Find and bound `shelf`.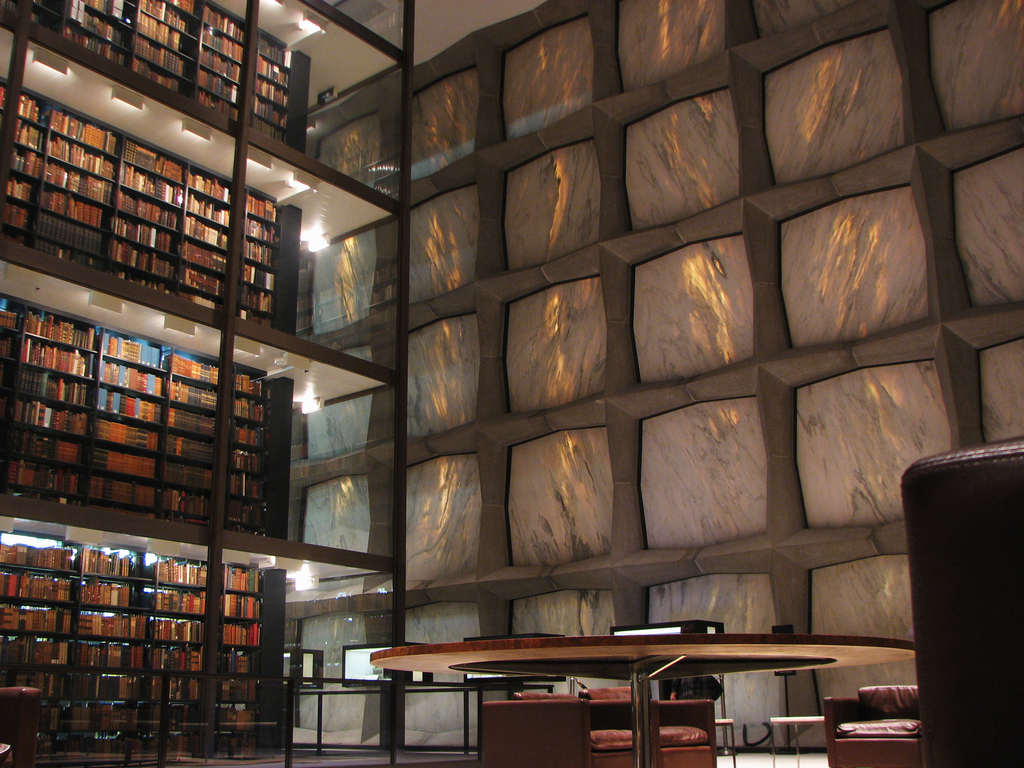
Bound: 90,443,159,484.
